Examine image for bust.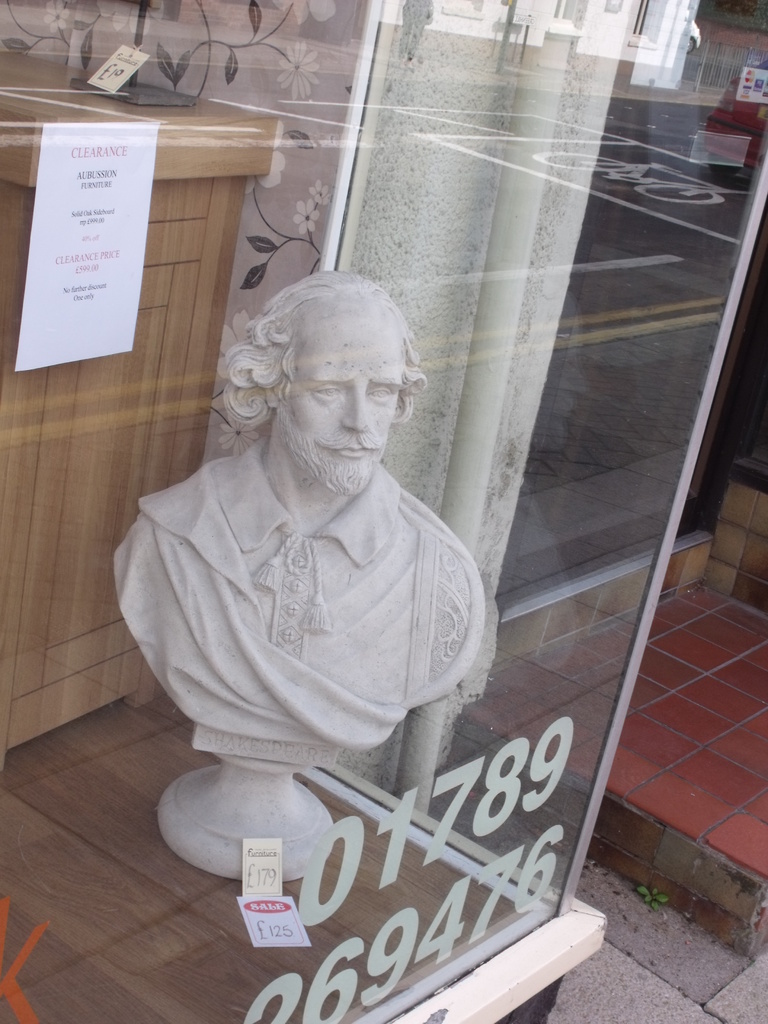
Examination result: pyautogui.locateOnScreen(107, 269, 483, 751).
